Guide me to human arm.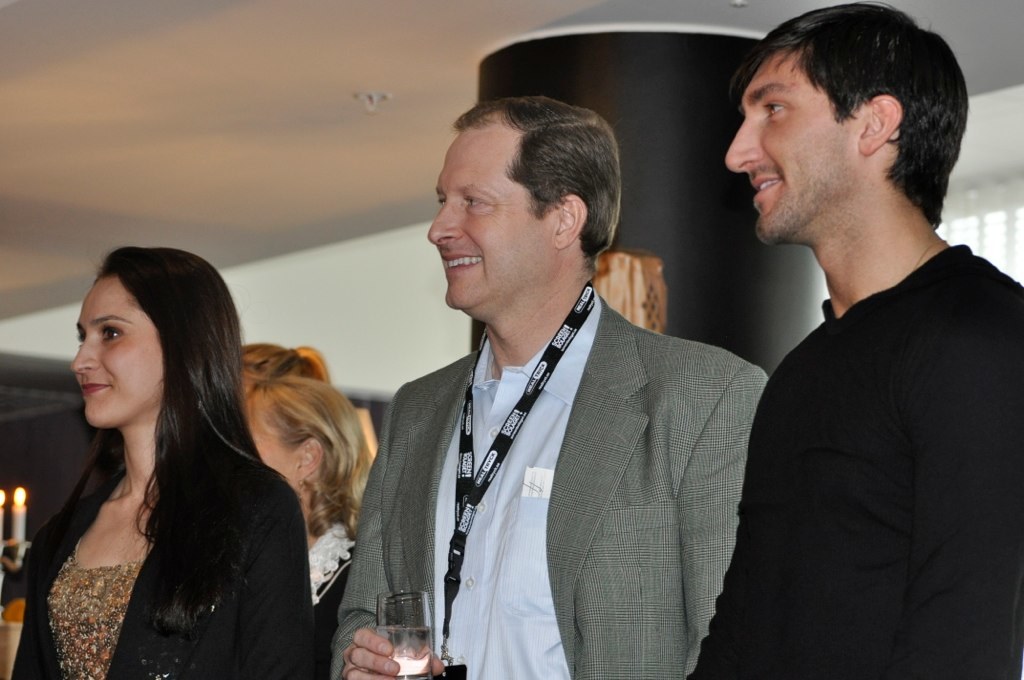
Guidance: 331,375,453,679.
